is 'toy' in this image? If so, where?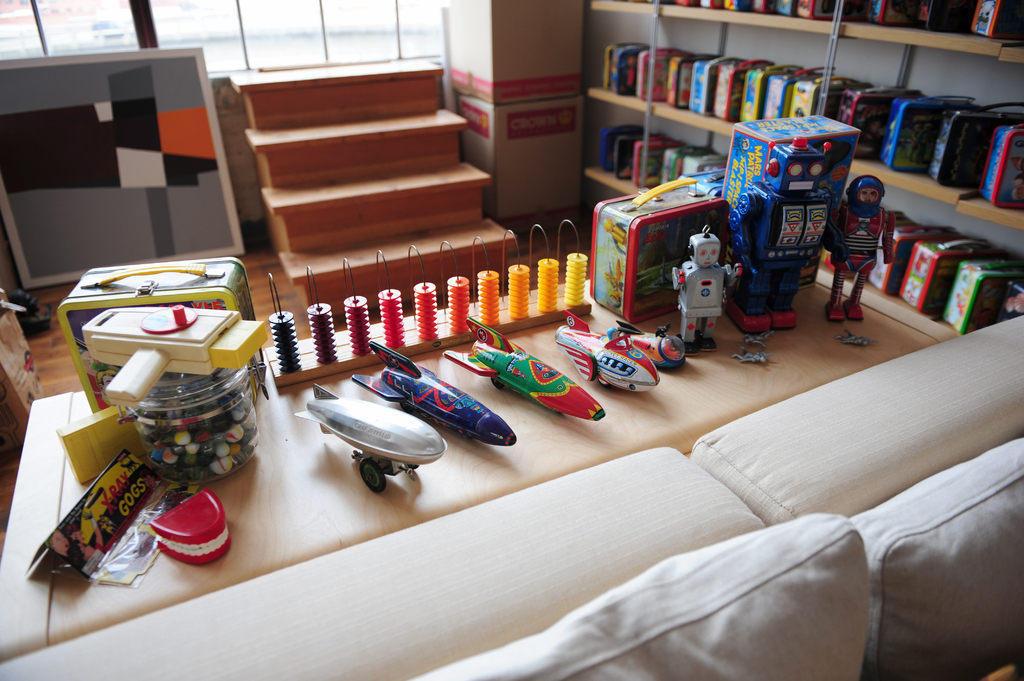
Yes, at 444:317:605:421.
